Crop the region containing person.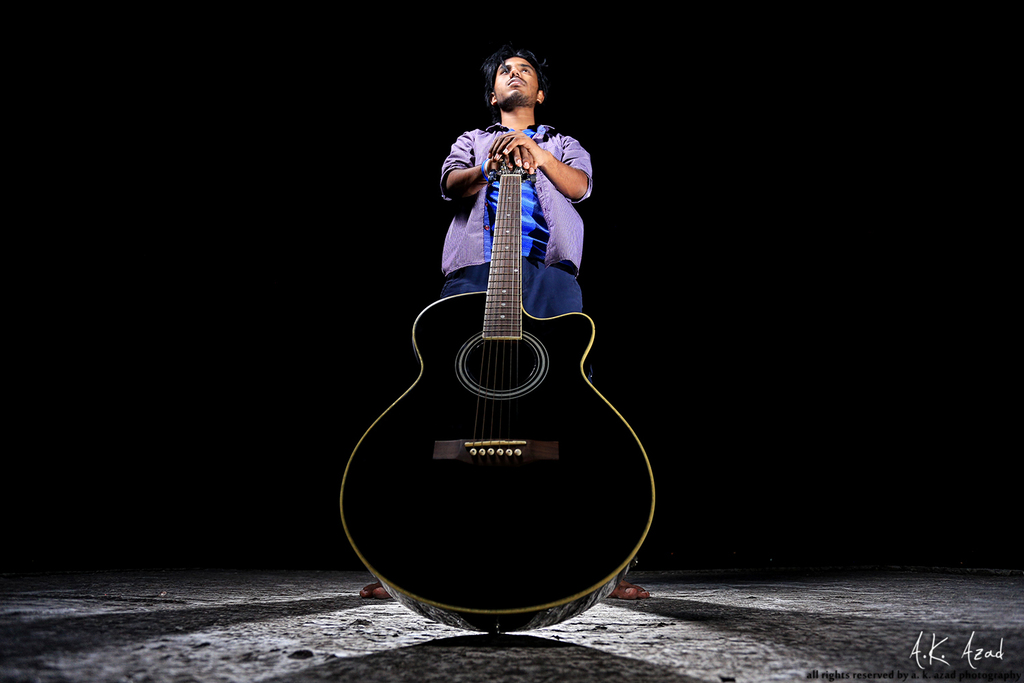
Crop region: select_region(352, 0, 647, 637).
